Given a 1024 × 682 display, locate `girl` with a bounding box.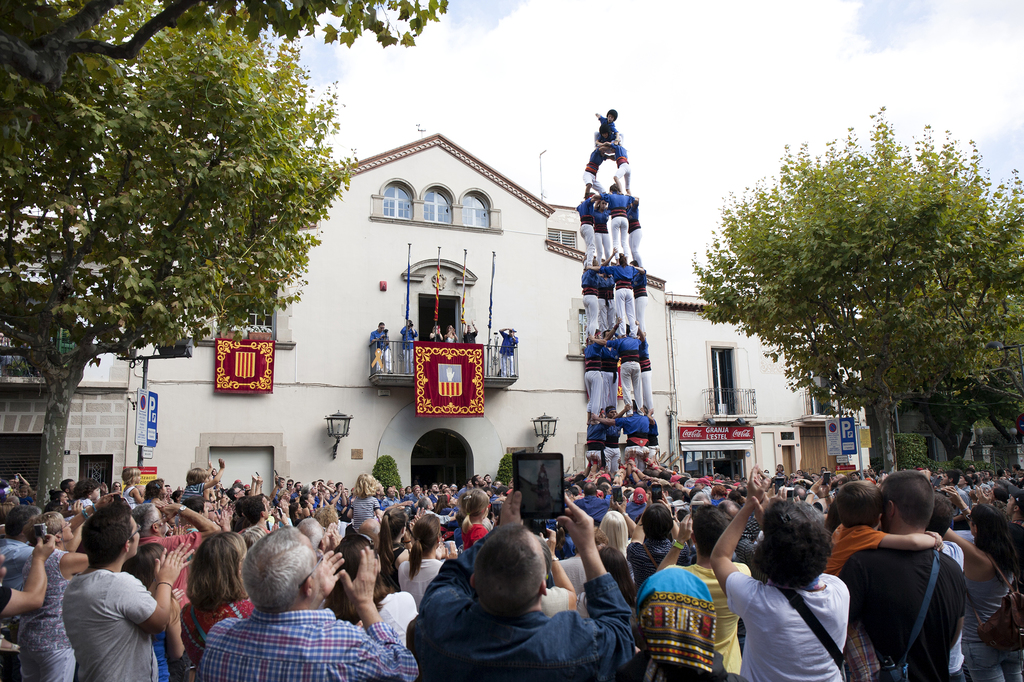
Located: box(594, 509, 637, 561).
